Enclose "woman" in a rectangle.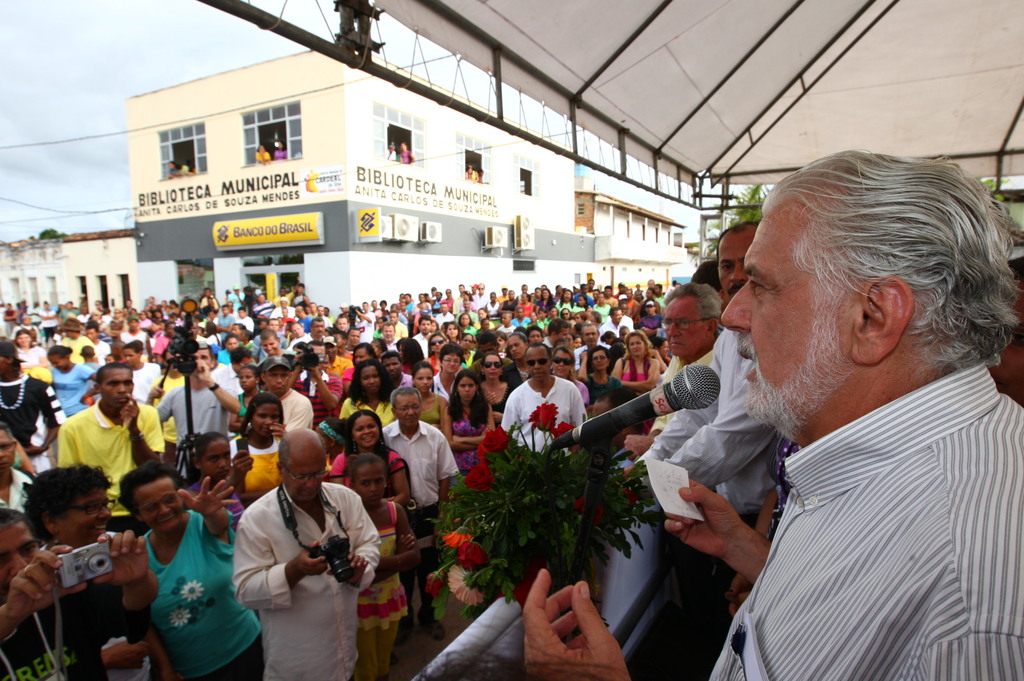
BBox(517, 293, 537, 319).
